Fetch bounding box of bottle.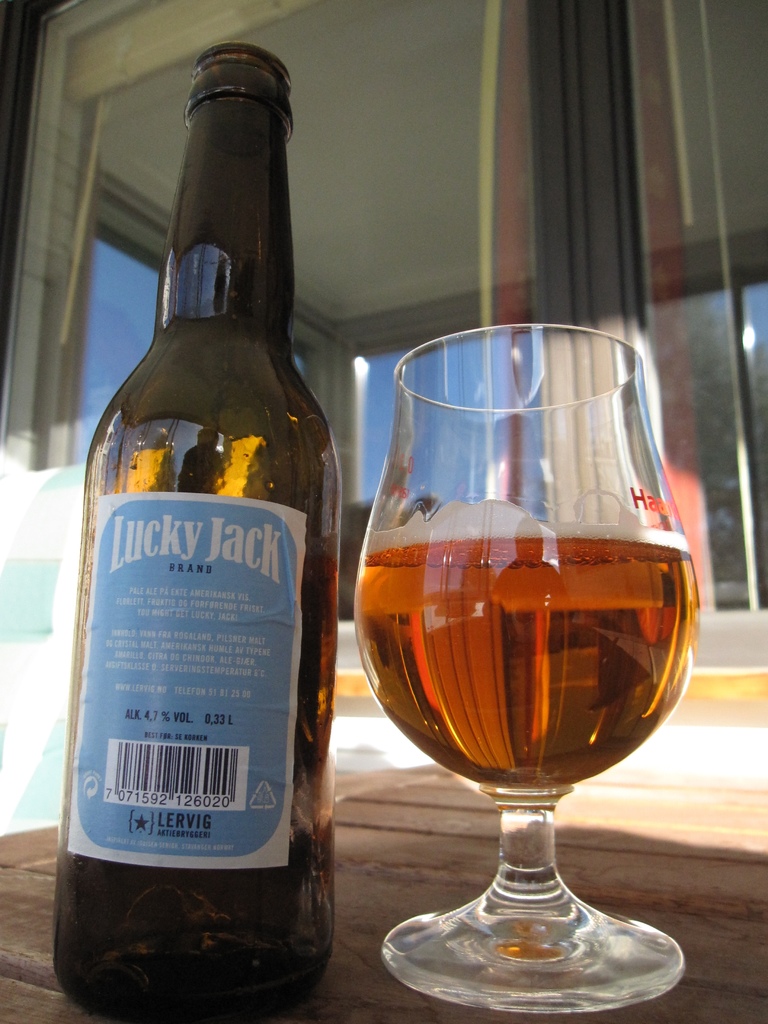
Bbox: bbox=[63, 31, 344, 1023].
